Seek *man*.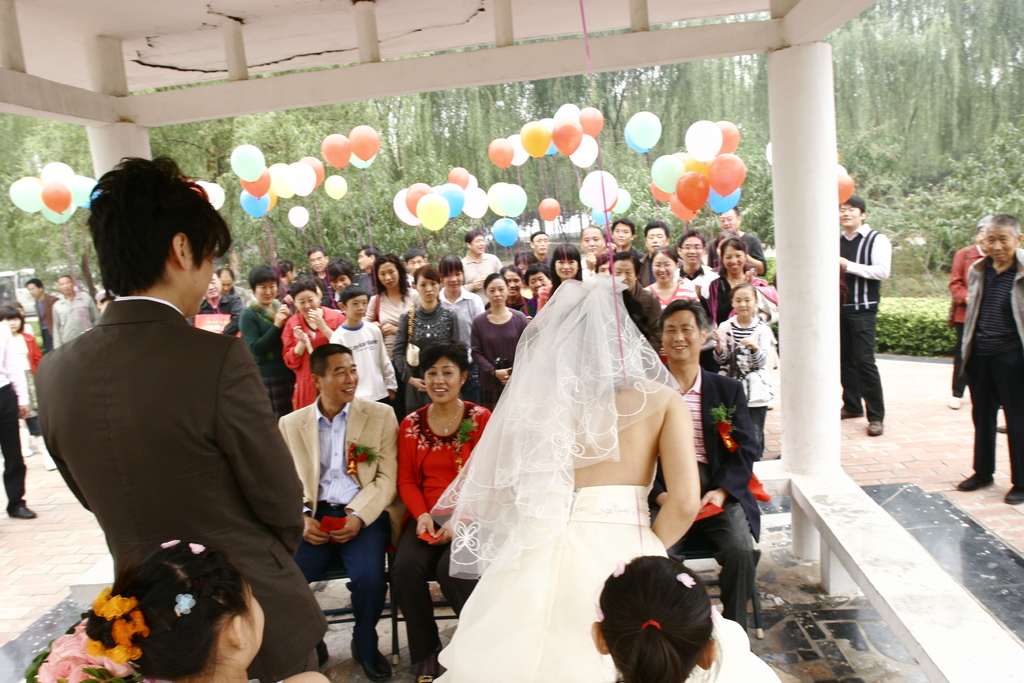
region(361, 248, 385, 300).
